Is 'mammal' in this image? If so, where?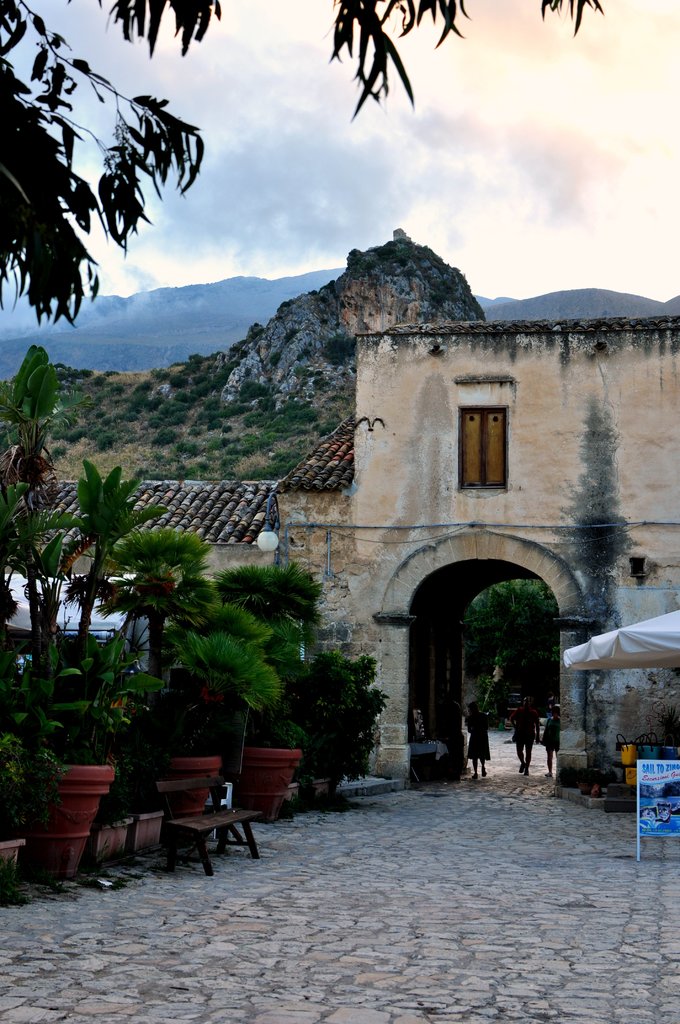
Yes, at (x1=509, y1=692, x2=537, y2=771).
